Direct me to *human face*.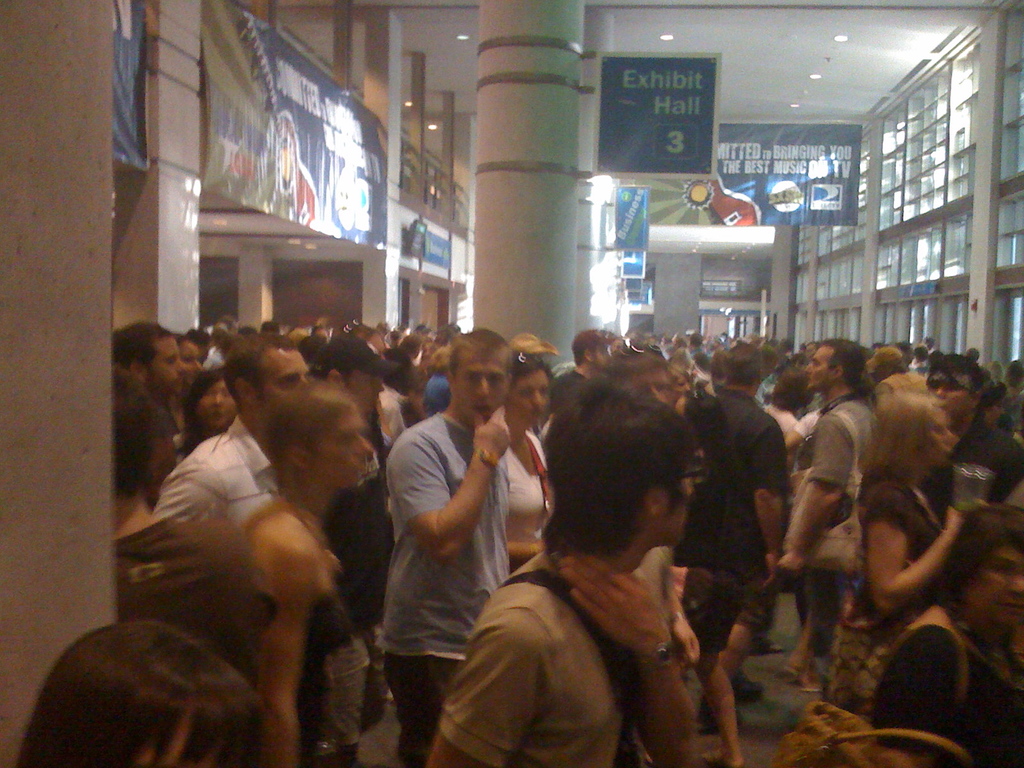
Direction: <bbox>459, 356, 511, 420</bbox>.
